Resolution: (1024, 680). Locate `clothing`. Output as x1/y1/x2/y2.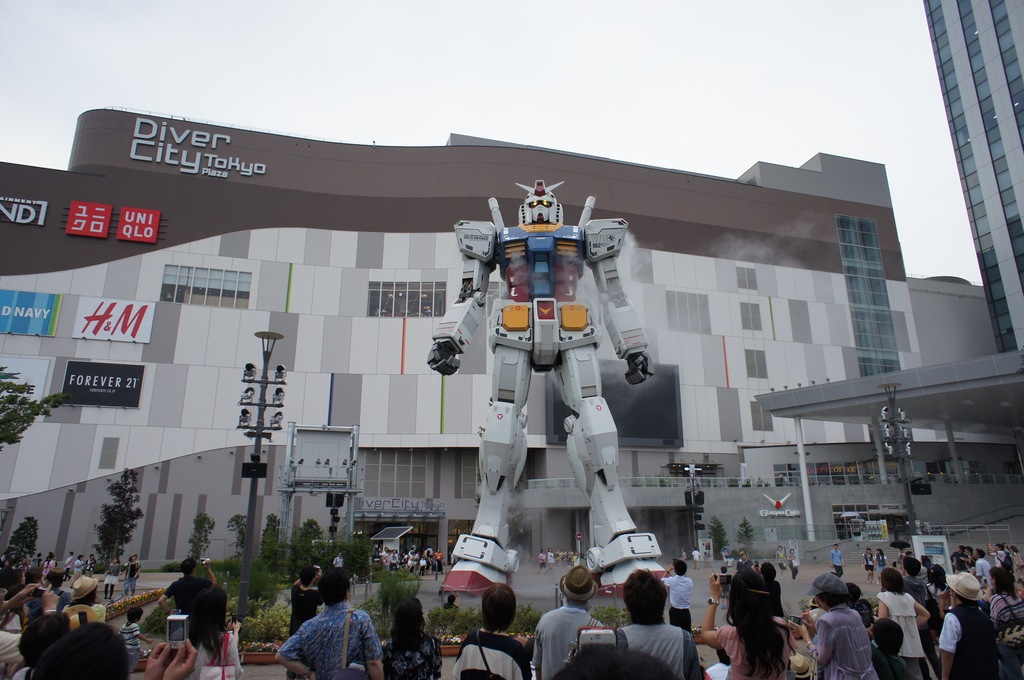
177/562/224/645.
